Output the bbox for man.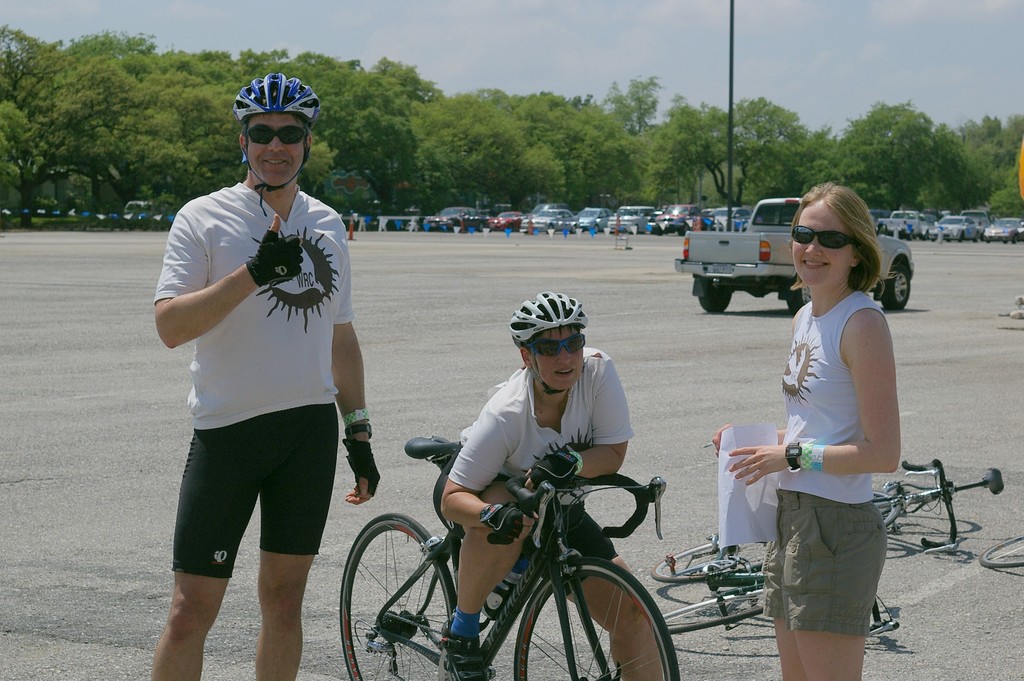
bbox=(440, 291, 636, 680).
